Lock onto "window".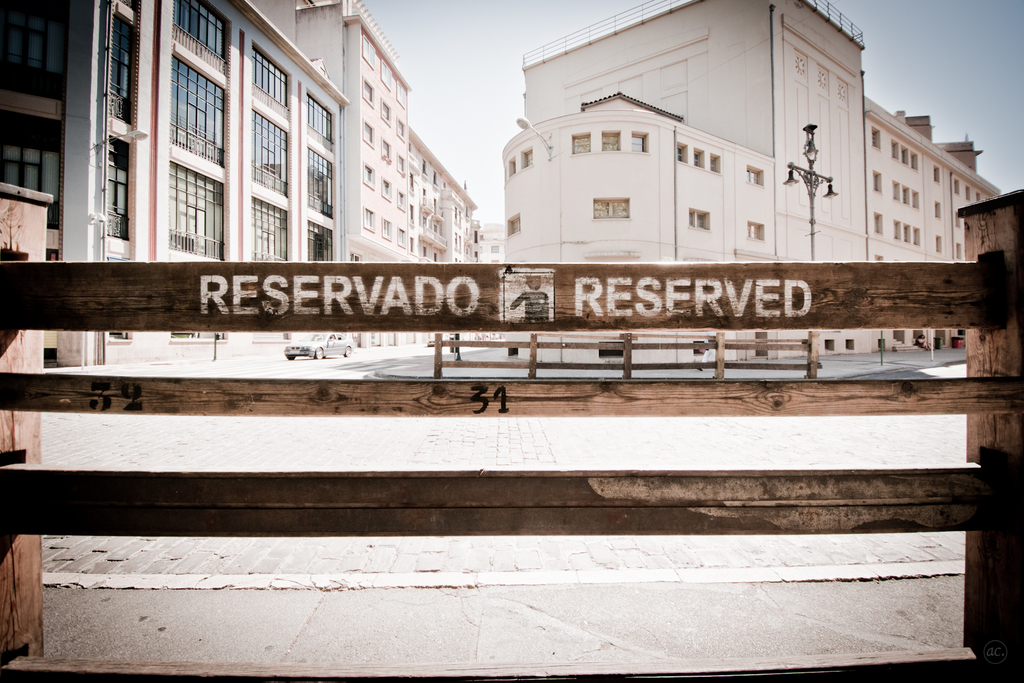
Locked: 745, 164, 770, 185.
